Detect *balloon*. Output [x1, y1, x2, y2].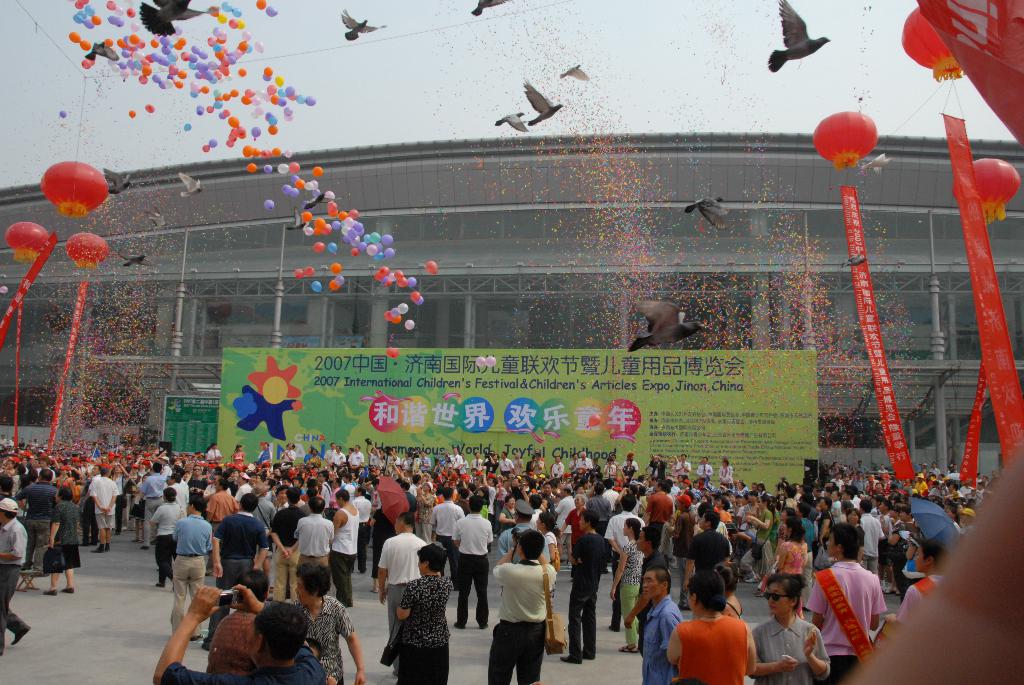
[321, 223, 333, 237].
